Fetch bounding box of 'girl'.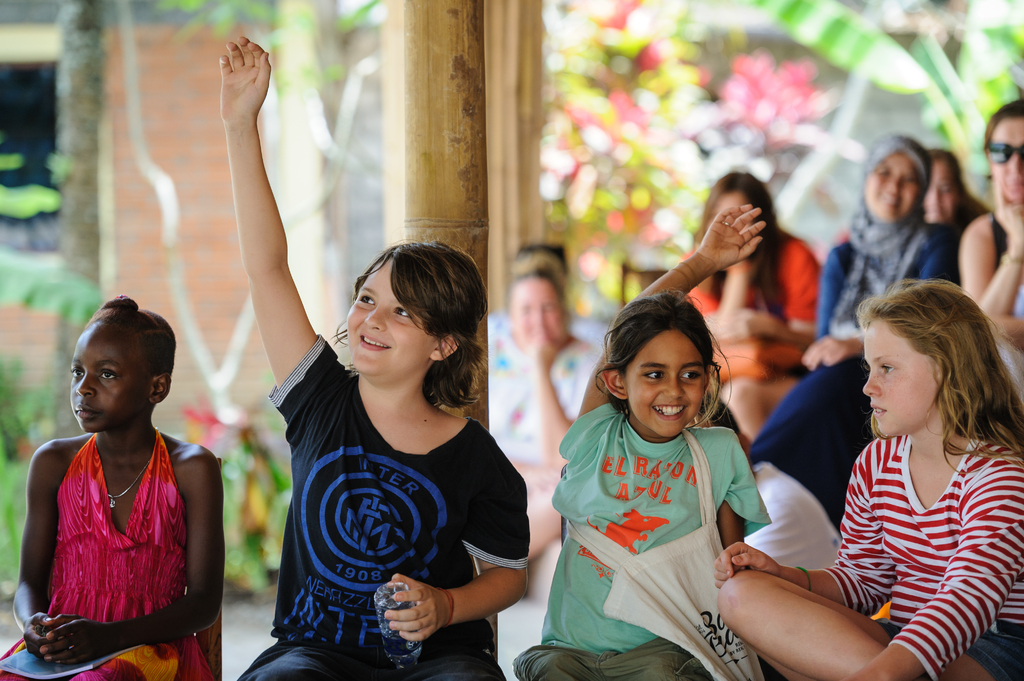
Bbox: bbox=[513, 294, 772, 680].
